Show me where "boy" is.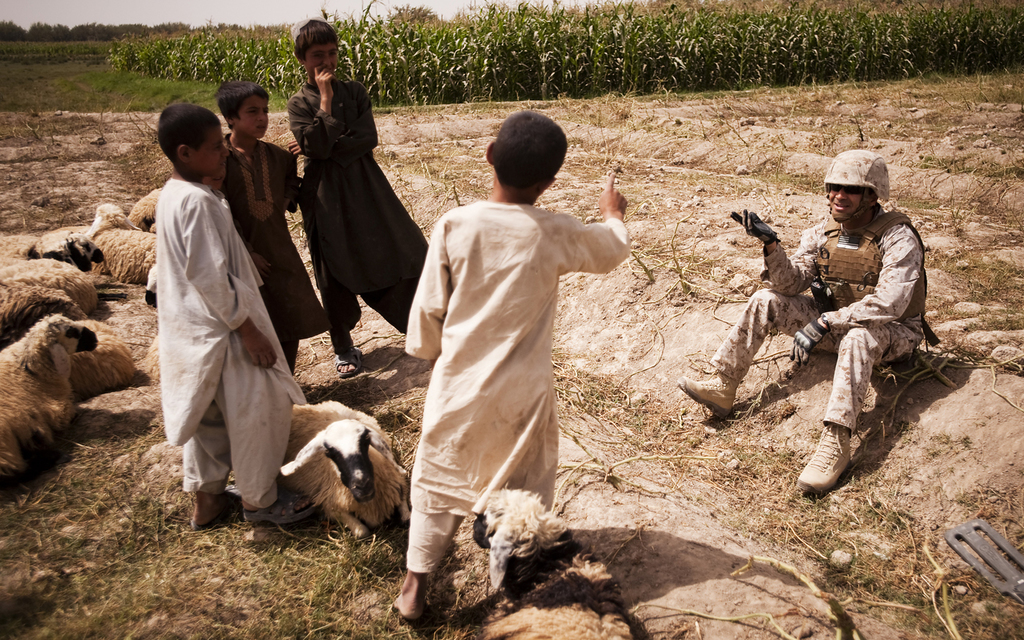
"boy" is at select_region(394, 110, 630, 620).
